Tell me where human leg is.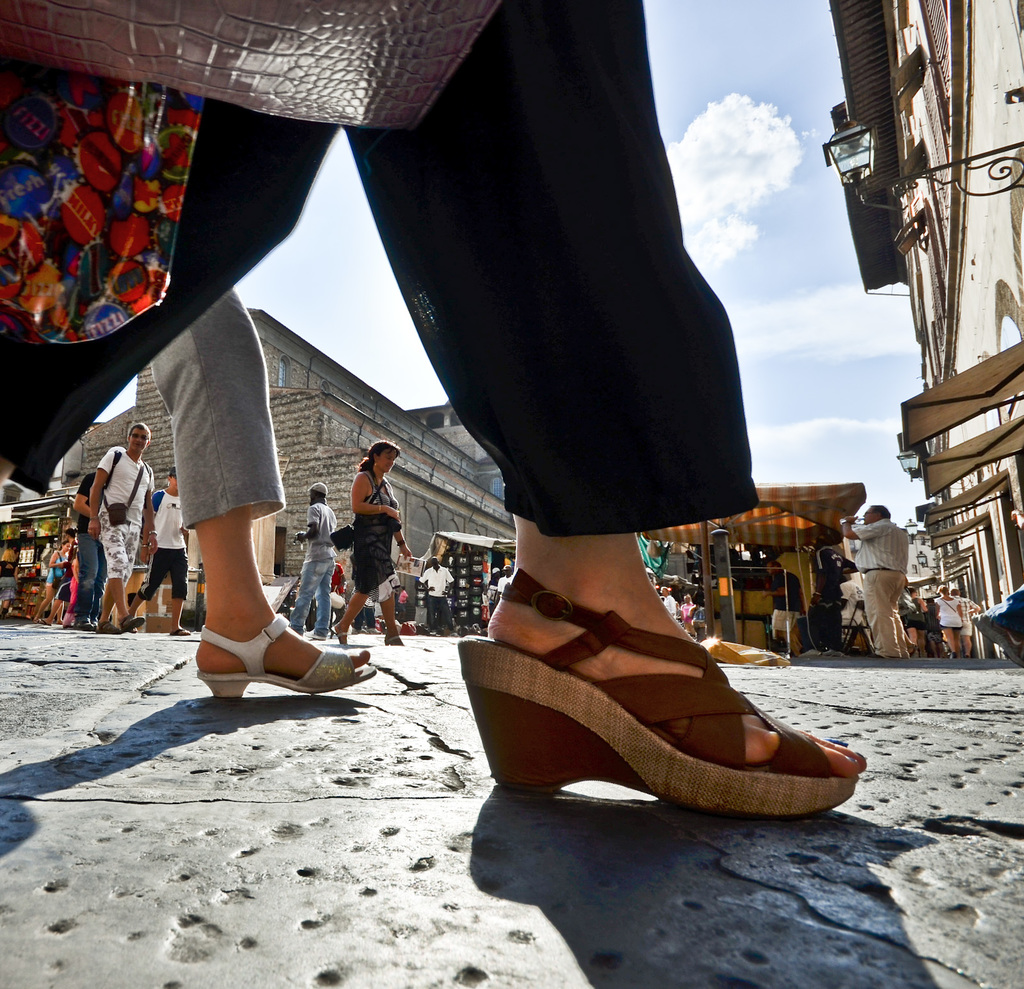
human leg is at {"x1": 94, "y1": 585, "x2": 113, "y2": 634}.
